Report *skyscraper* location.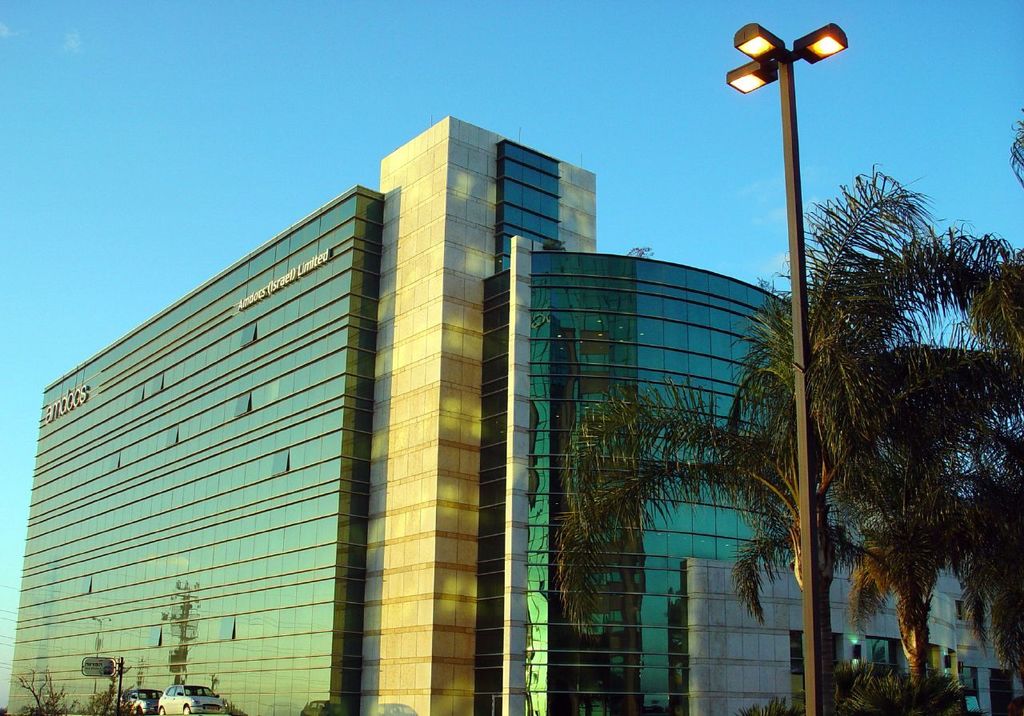
Report: 38,94,854,694.
